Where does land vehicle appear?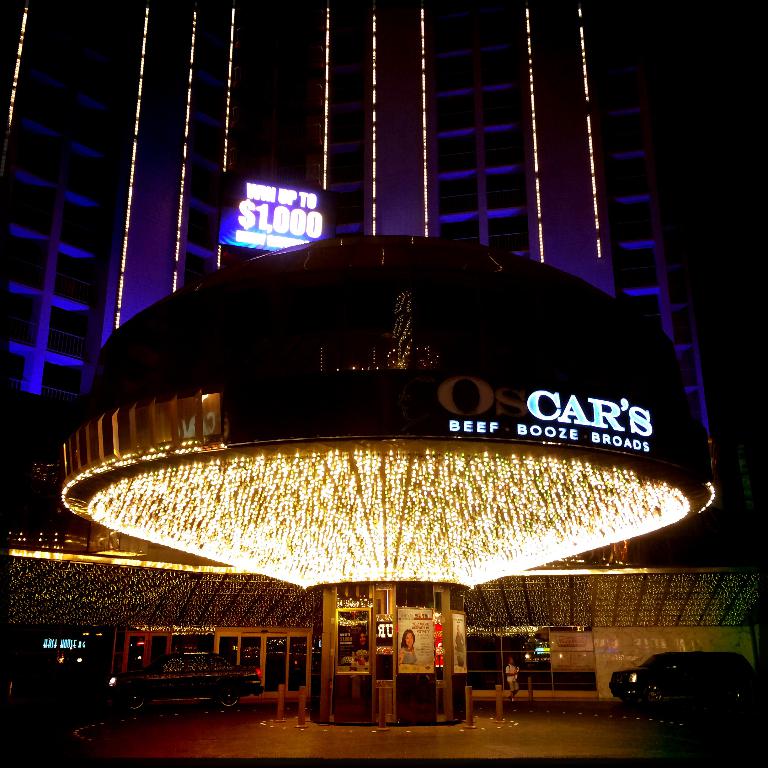
Appears at [629, 647, 754, 745].
